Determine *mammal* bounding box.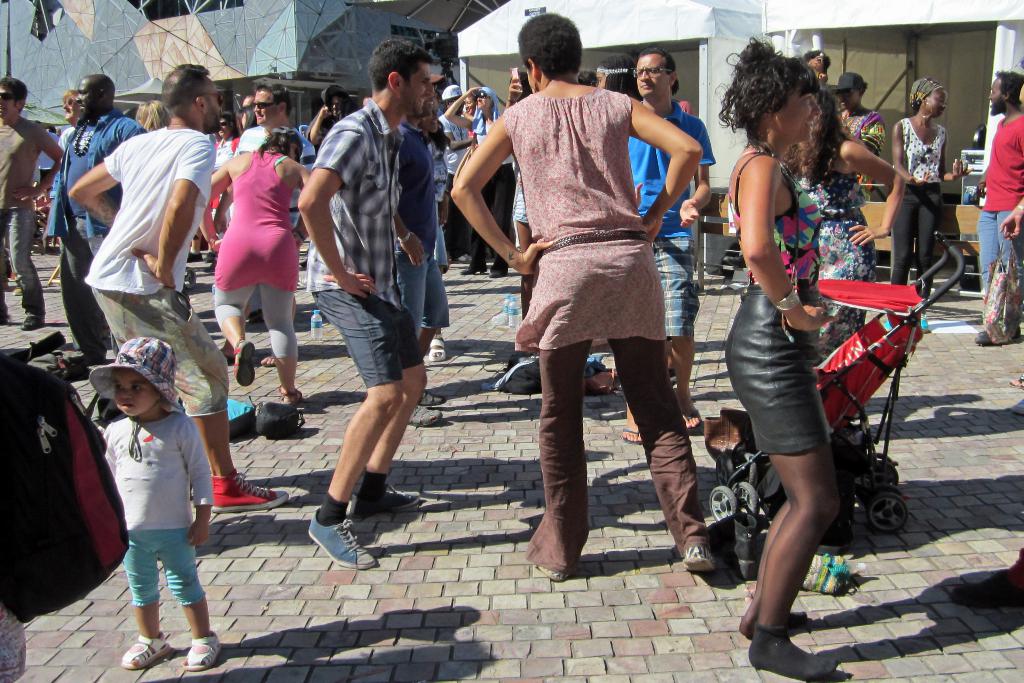
Determined: crop(598, 55, 647, 104).
